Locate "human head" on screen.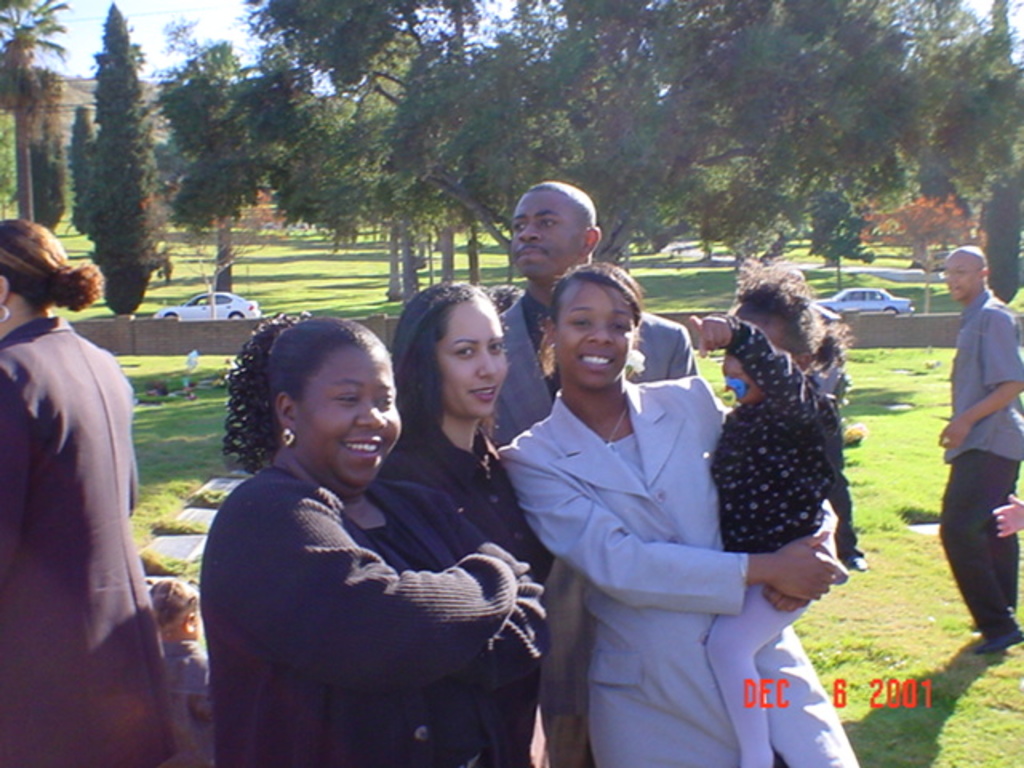
On screen at box(0, 219, 101, 342).
